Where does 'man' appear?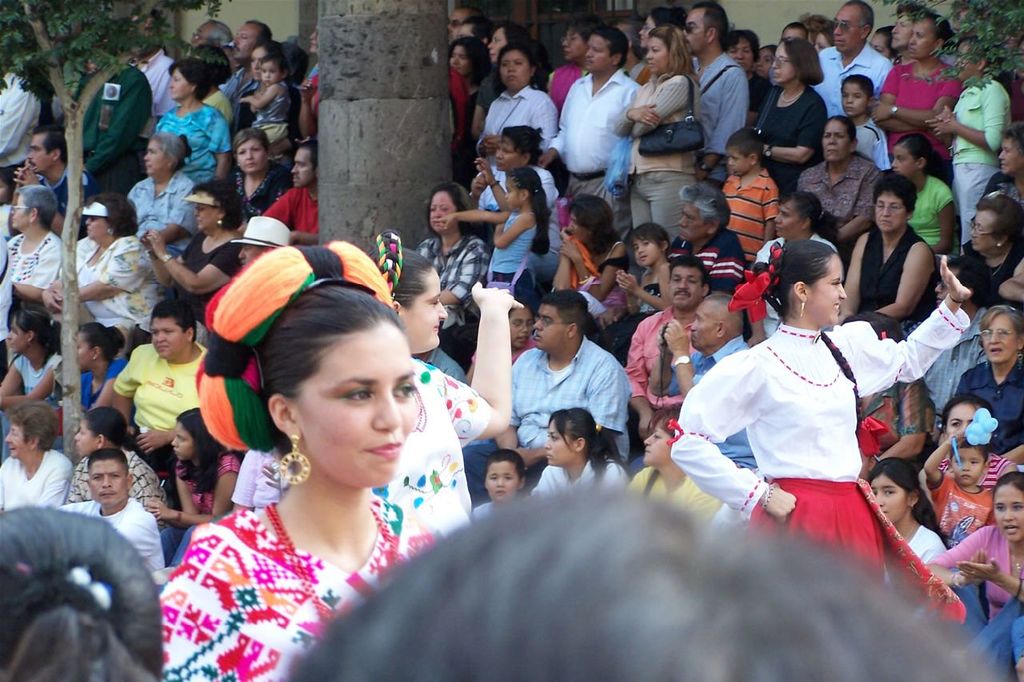
Appears at 56,444,166,572.
